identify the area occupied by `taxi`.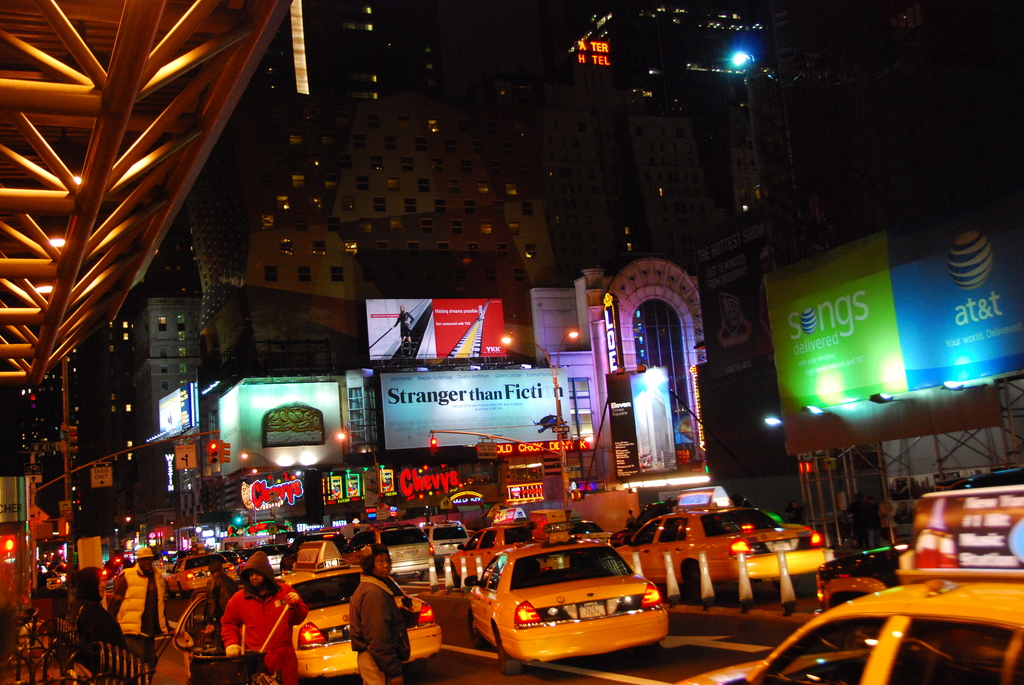
Area: (175,543,444,684).
